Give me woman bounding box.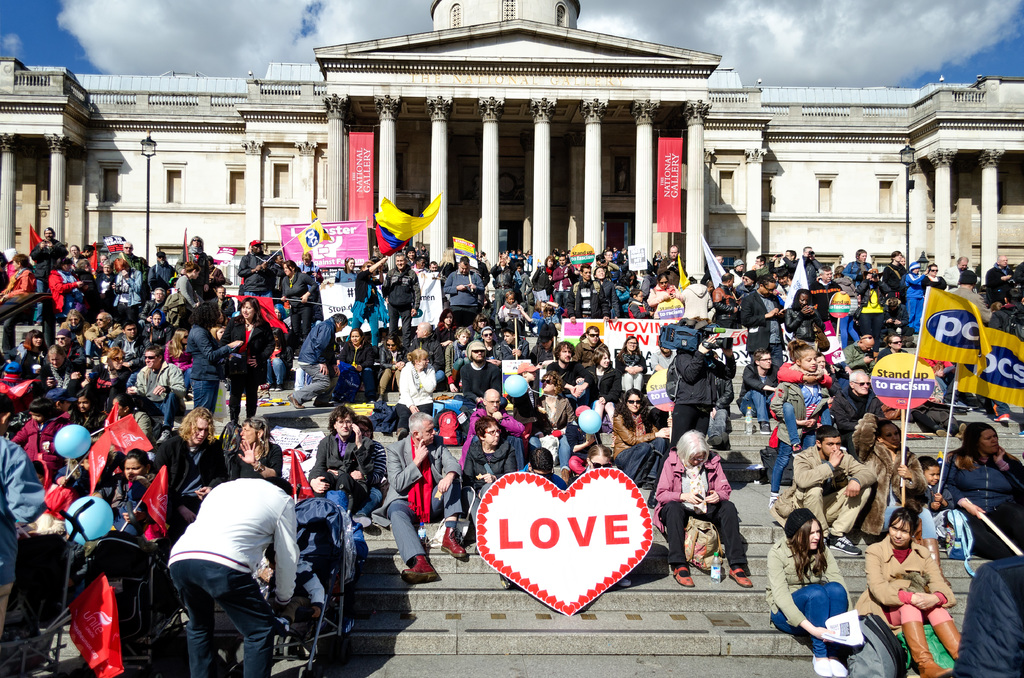
box(161, 324, 198, 400).
